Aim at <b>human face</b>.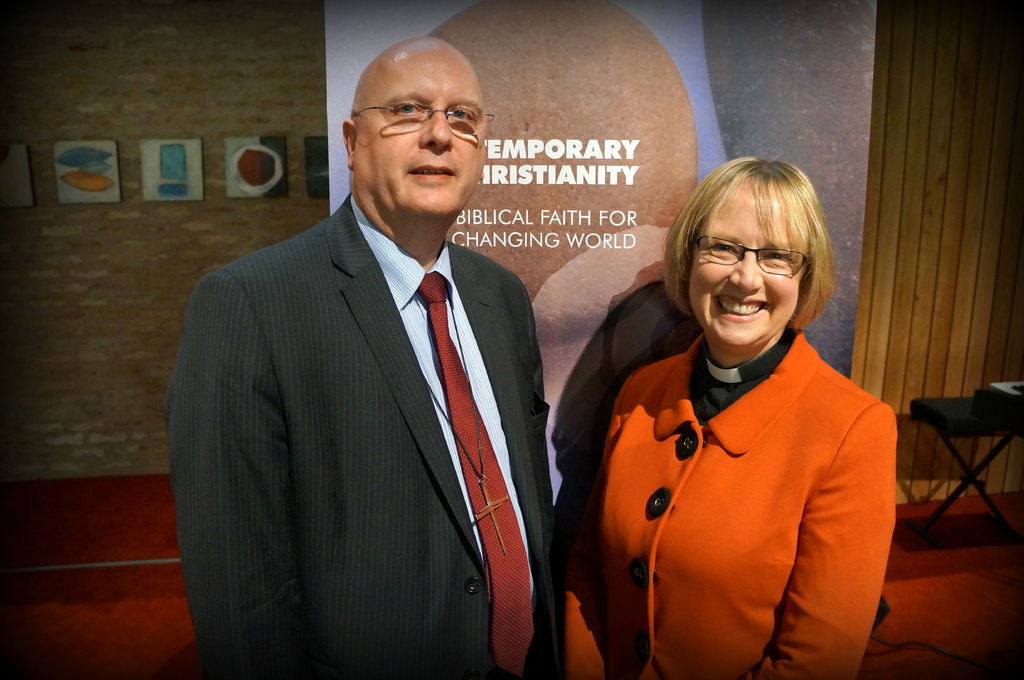
Aimed at bbox(689, 182, 812, 351).
